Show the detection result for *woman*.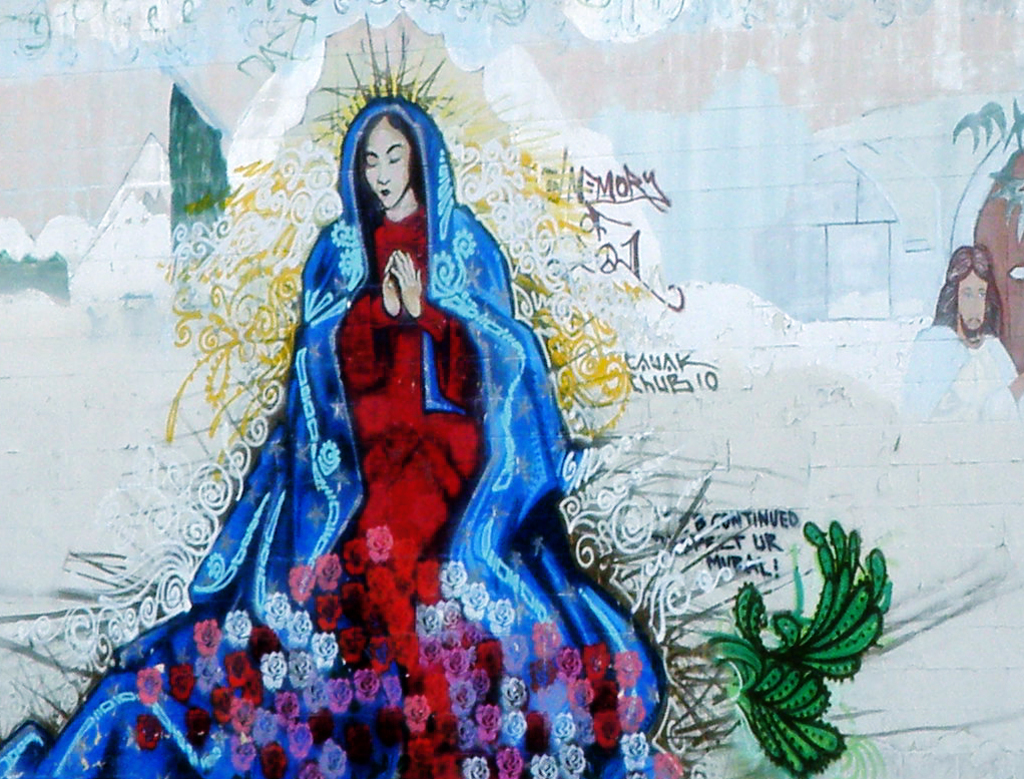
[0,95,667,778].
